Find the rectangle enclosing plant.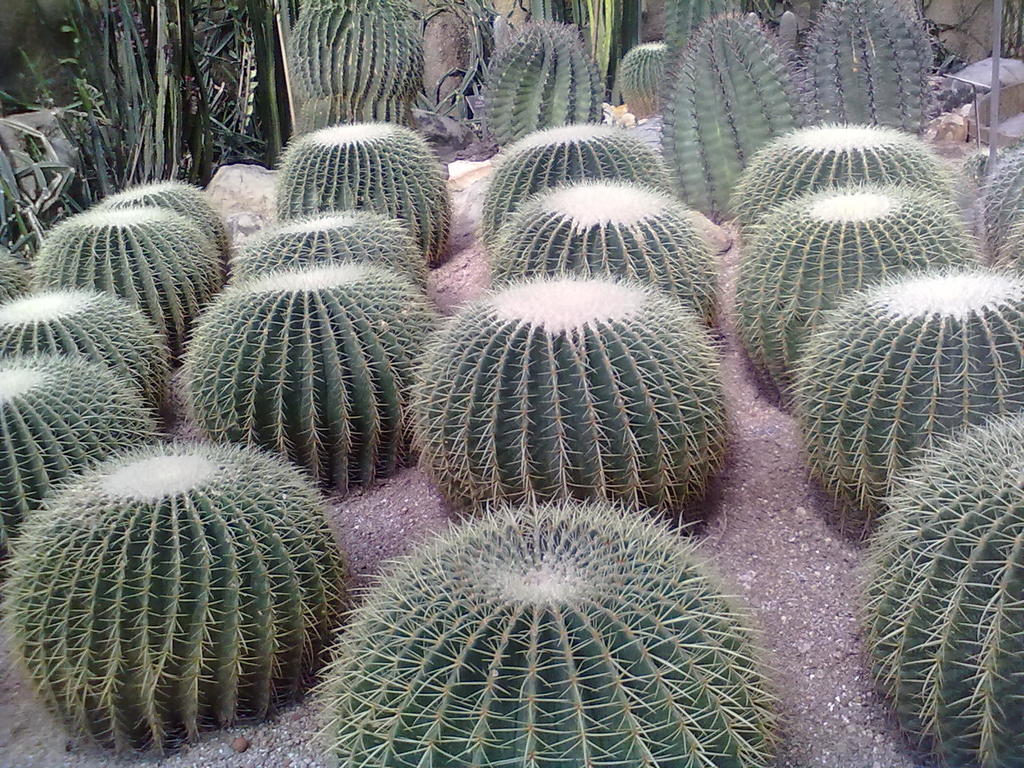
[left=714, top=111, right=966, bottom=296].
